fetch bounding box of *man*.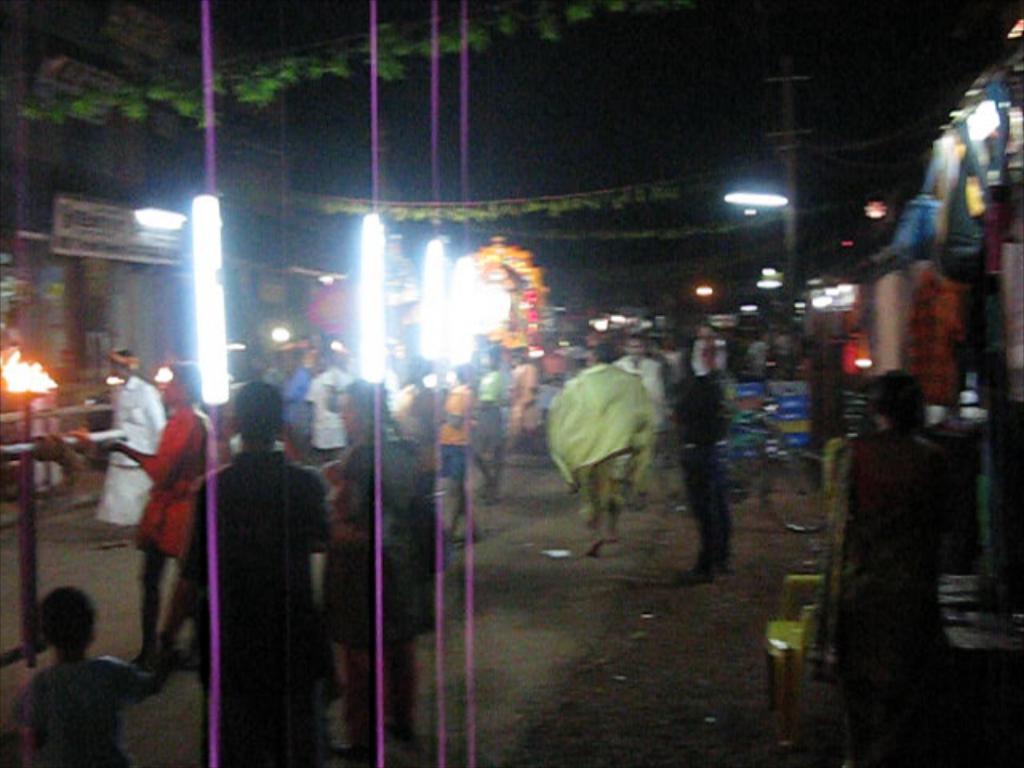
Bbox: 83,350,232,658.
